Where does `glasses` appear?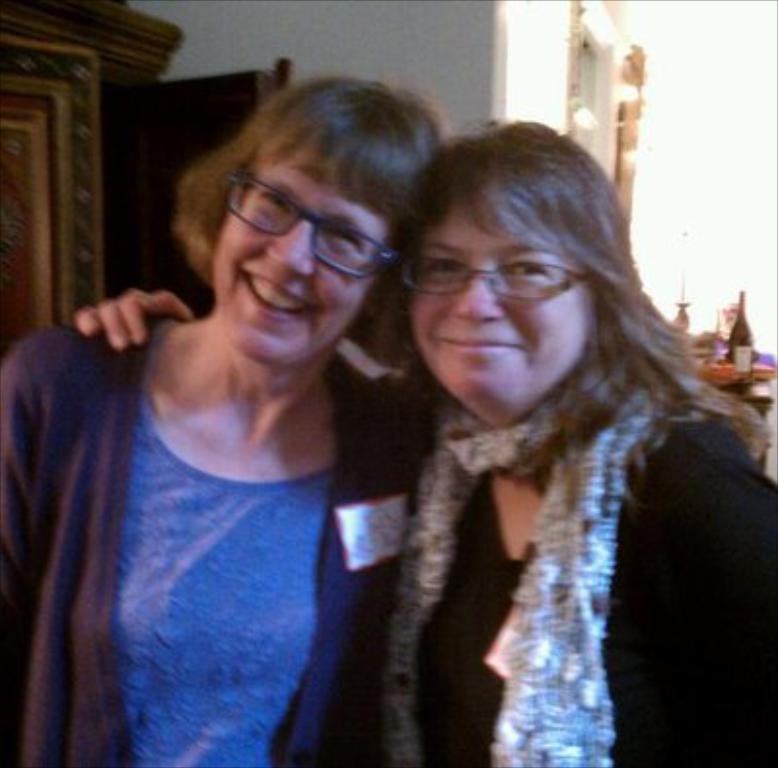
Appears at Rect(395, 259, 593, 299).
